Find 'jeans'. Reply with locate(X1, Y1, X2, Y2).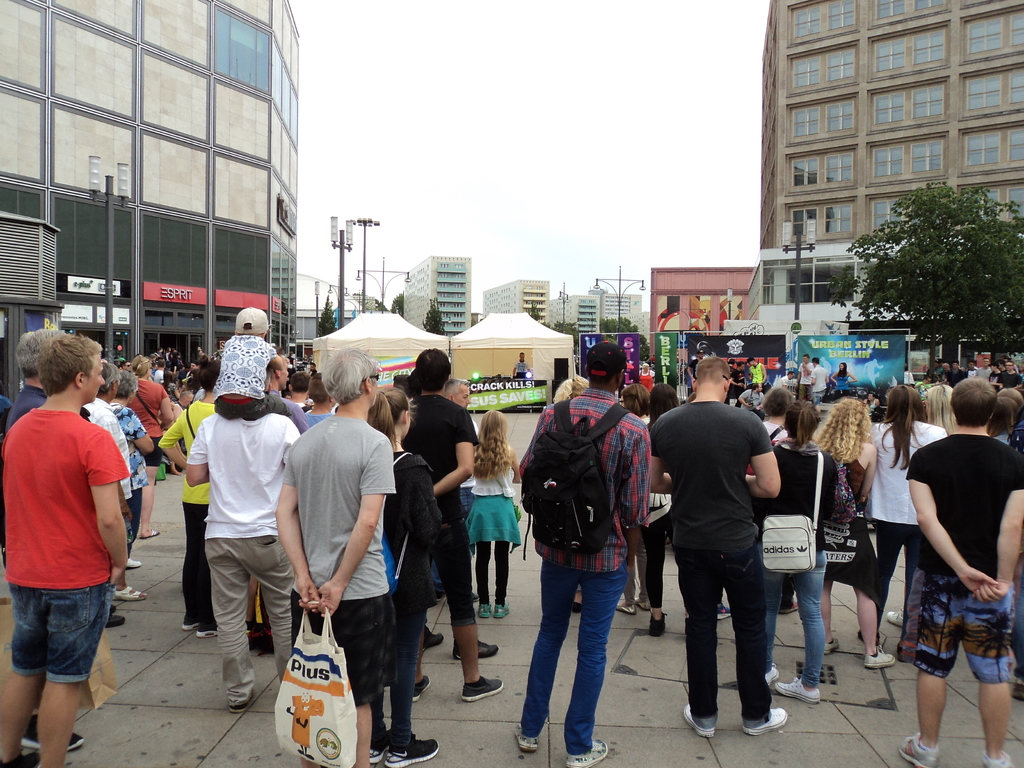
locate(386, 609, 424, 736).
